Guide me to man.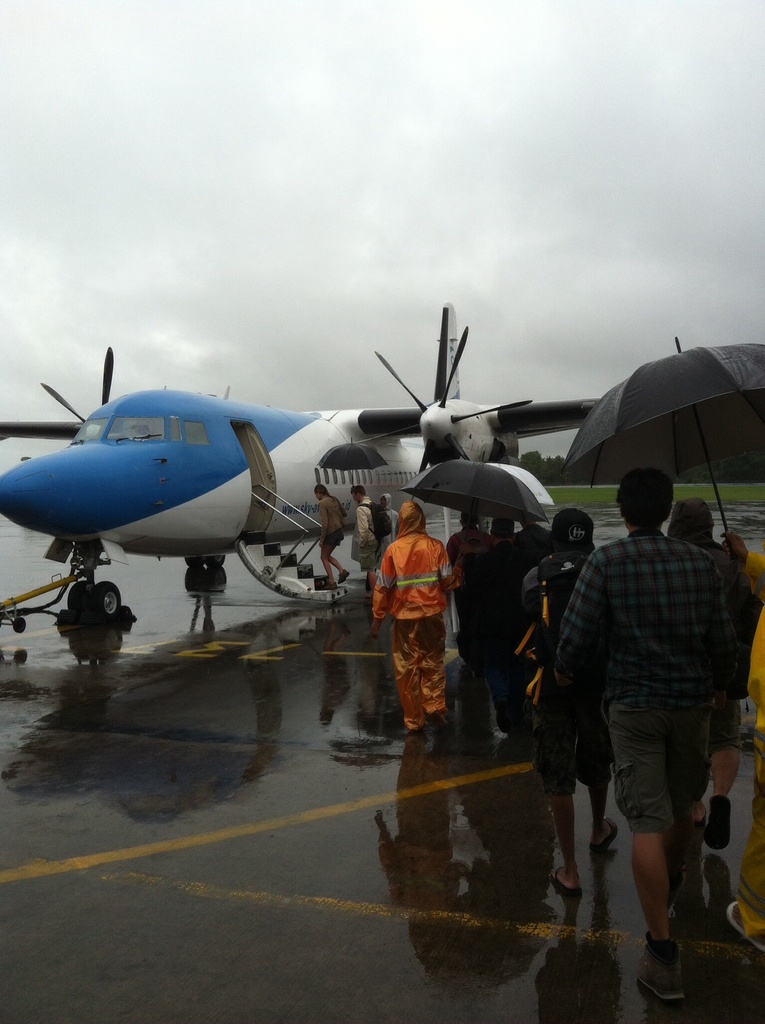
Guidance: left=447, top=511, right=490, bottom=667.
